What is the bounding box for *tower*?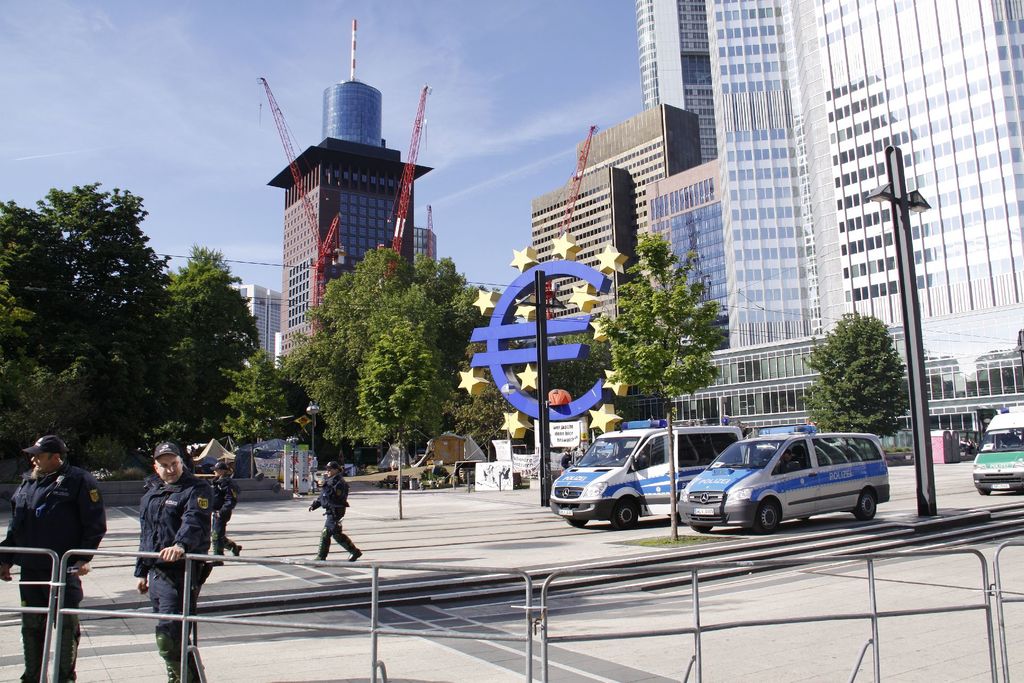
270/12/436/372.
